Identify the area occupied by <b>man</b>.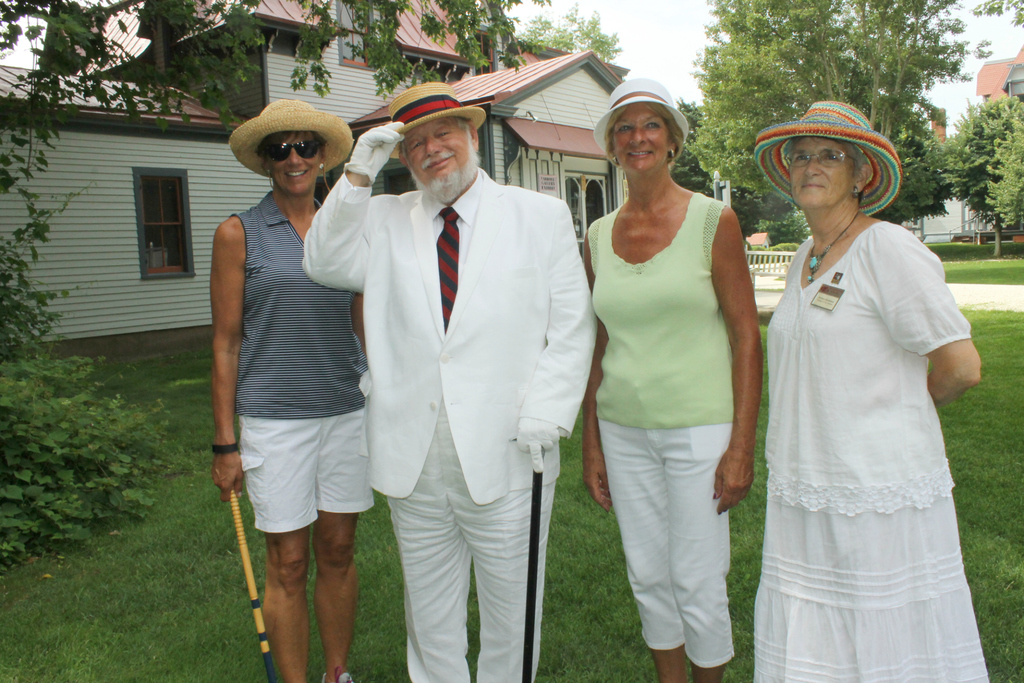
Area: pyautogui.locateOnScreen(302, 81, 598, 682).
